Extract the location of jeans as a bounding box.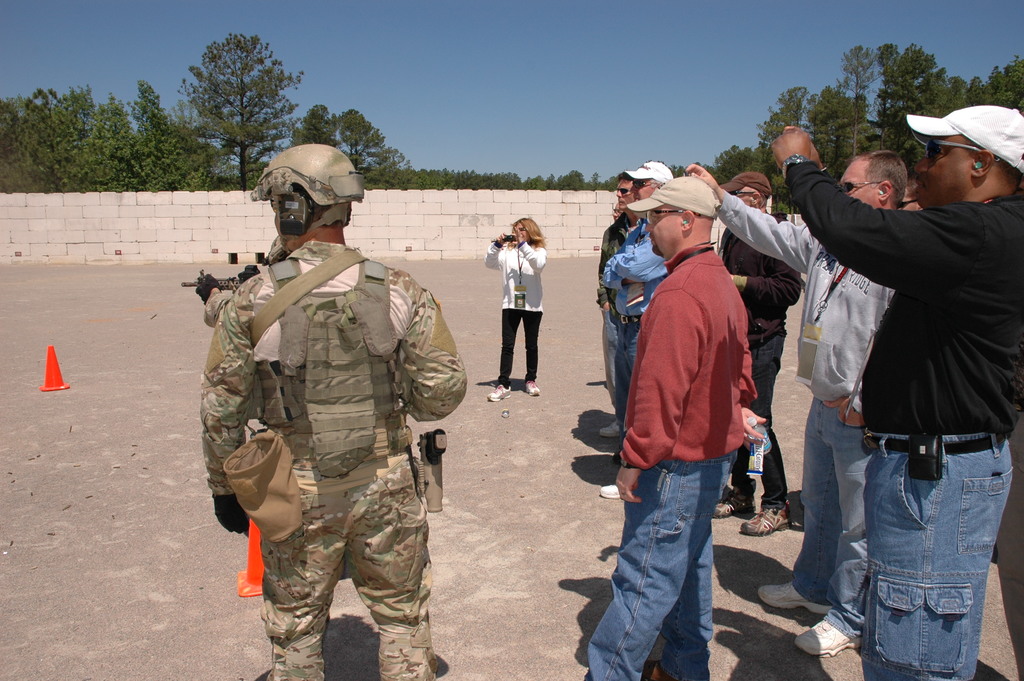
x1=583 y1=456 x2=737 y2=680.
